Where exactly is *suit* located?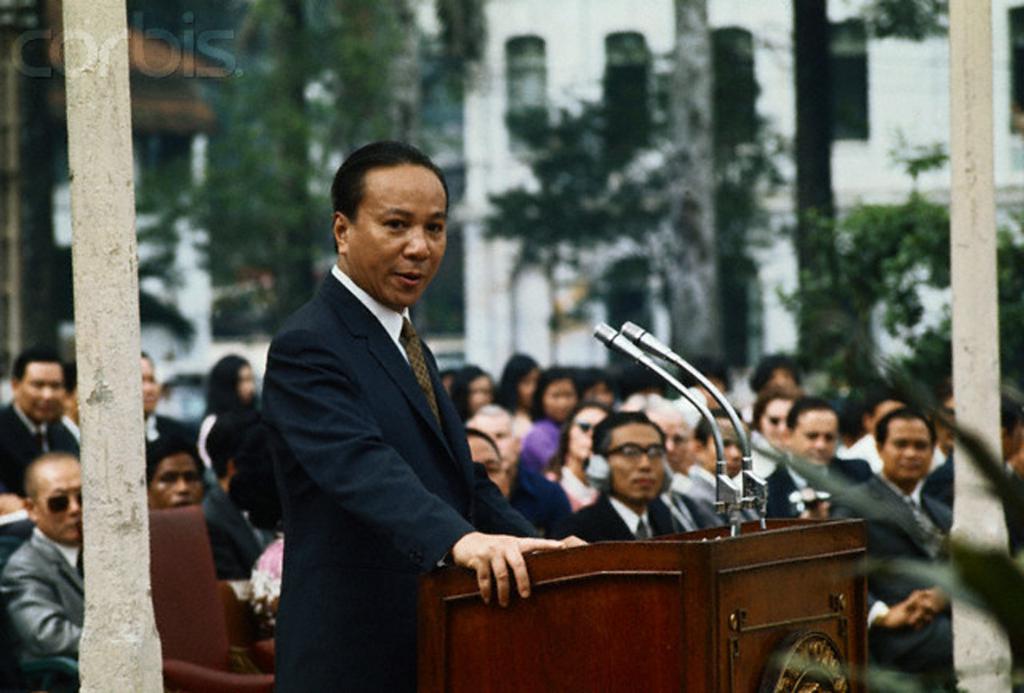
Its bounding box is crop(134, 410, 192, 465).
